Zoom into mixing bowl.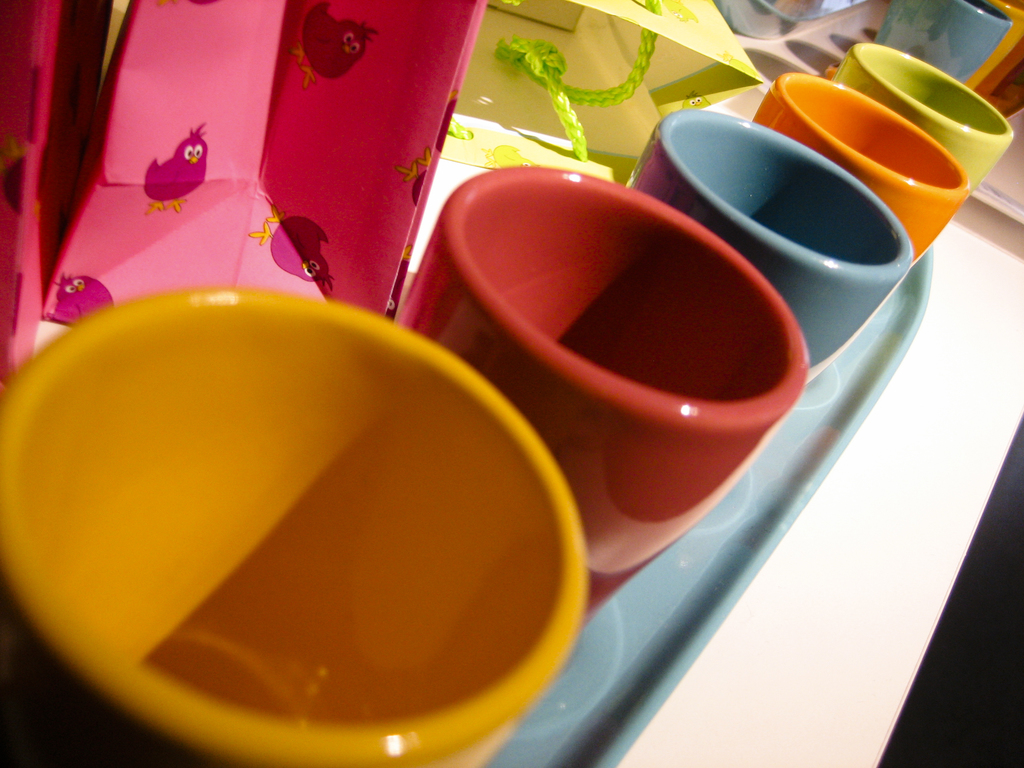
Zoom target: (13, 264, 552, 767).
